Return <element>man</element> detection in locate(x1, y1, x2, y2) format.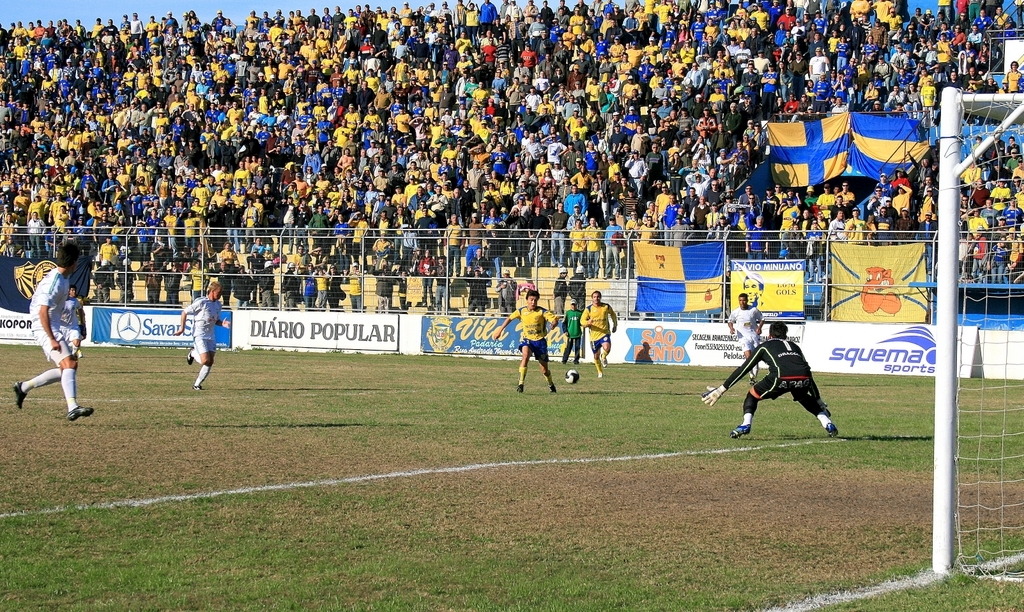
locate(728, 320, 847, 452).
